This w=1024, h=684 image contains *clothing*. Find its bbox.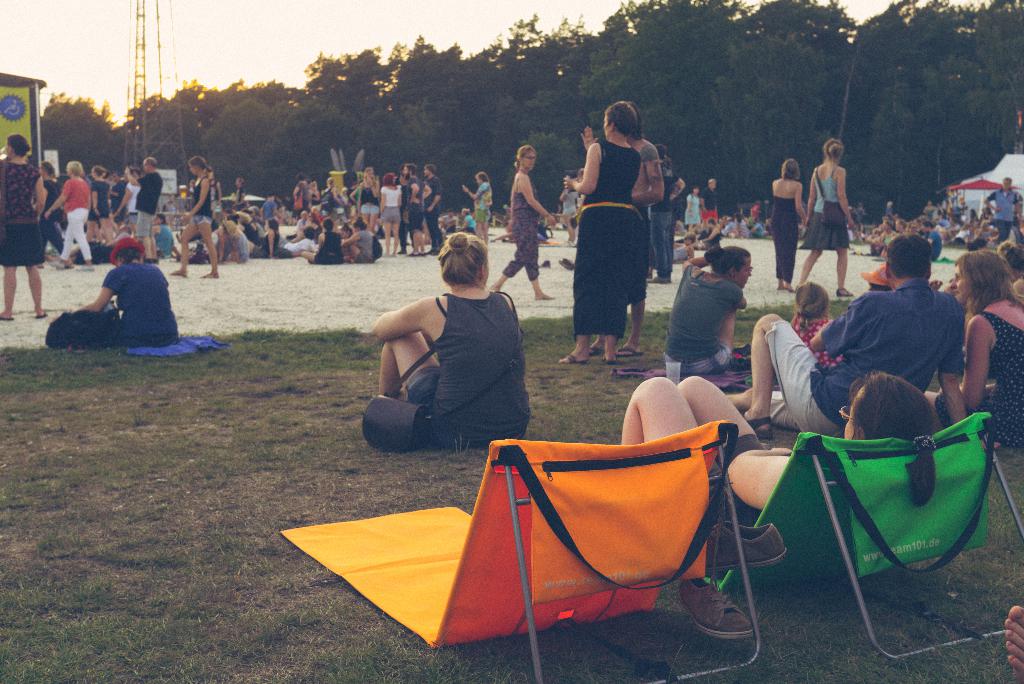
(316, 229, 343, 265).
